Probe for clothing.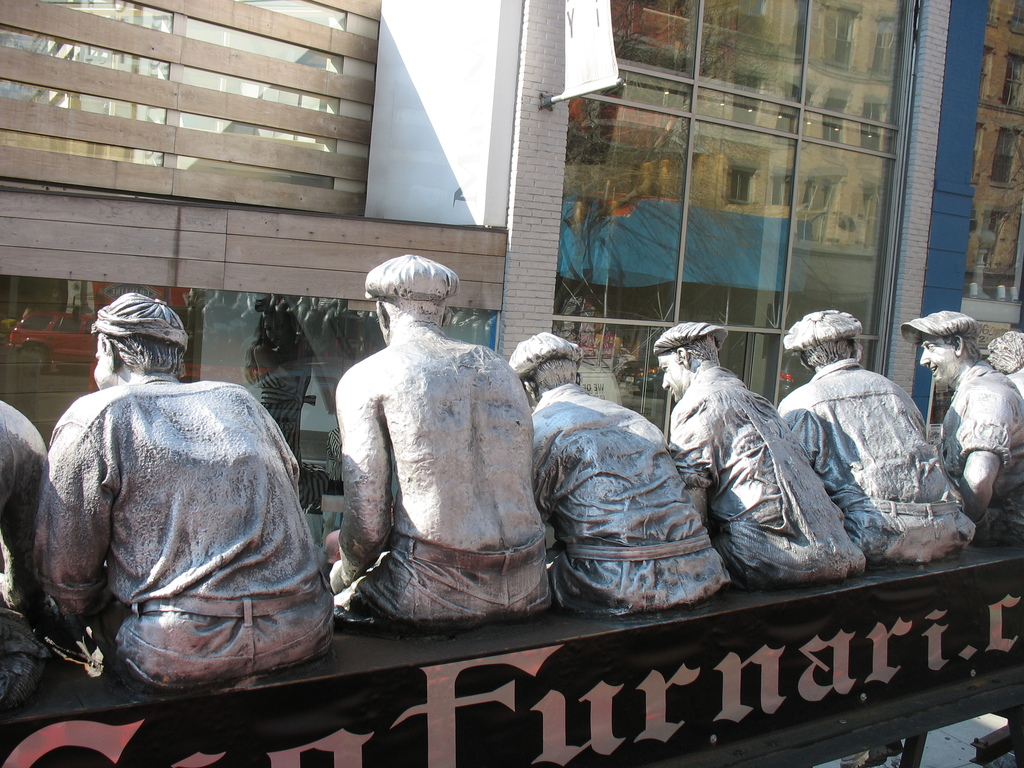
Probe result: crop(772, 368, 975, 569).
